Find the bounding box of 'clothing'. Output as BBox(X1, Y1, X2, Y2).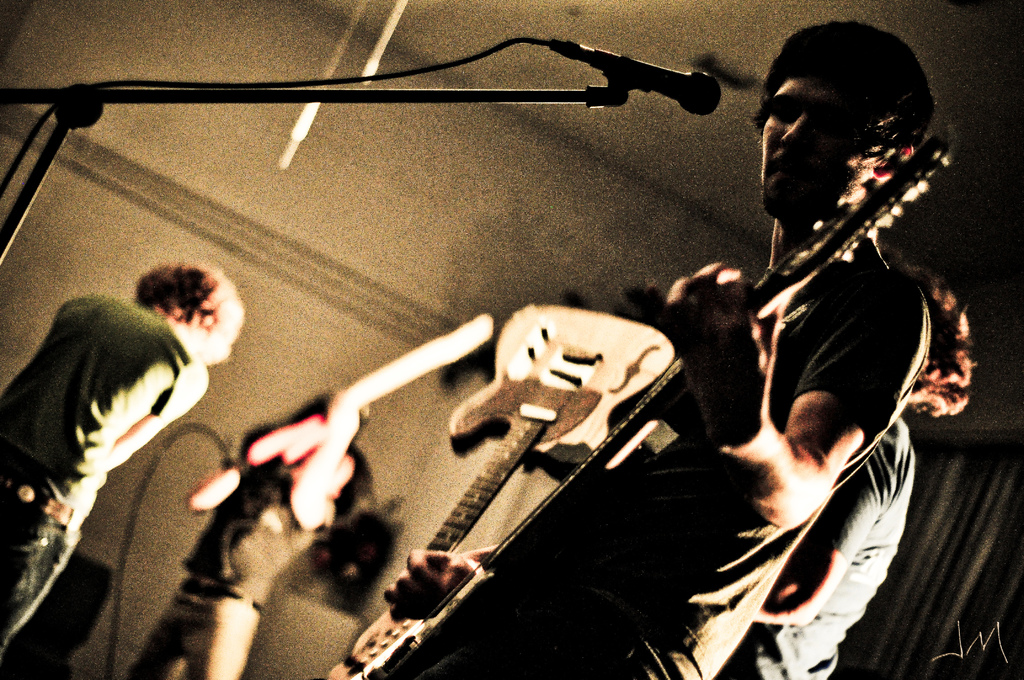
BBox(378, 247, 932, 679).
